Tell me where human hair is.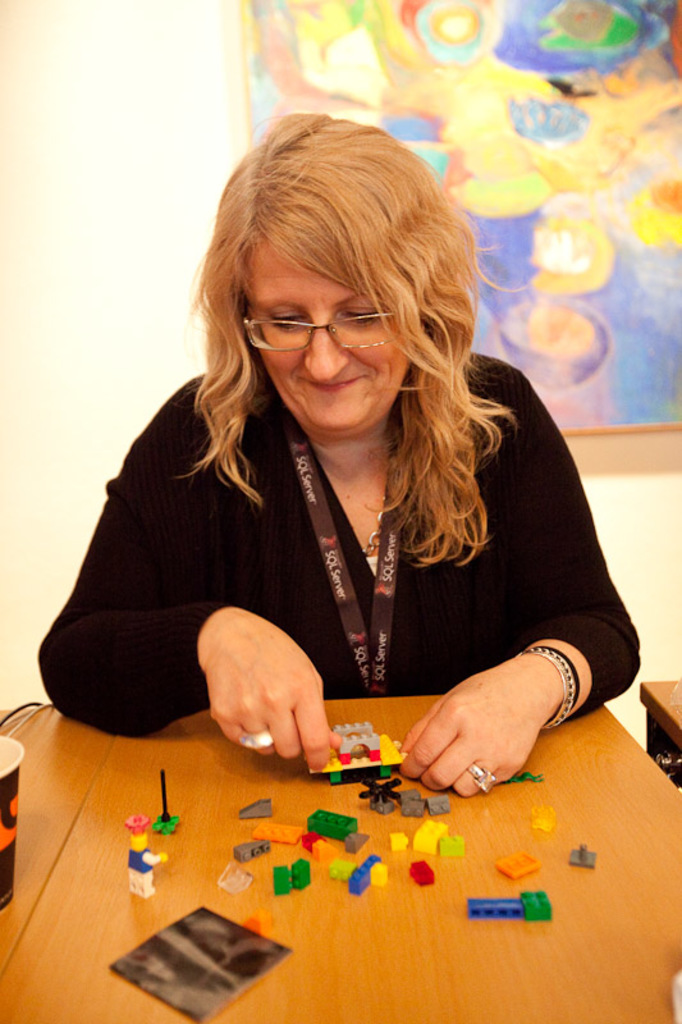
human hair is at {"left": 174, "top": 104, "right": 516, "bottom": 530}.
